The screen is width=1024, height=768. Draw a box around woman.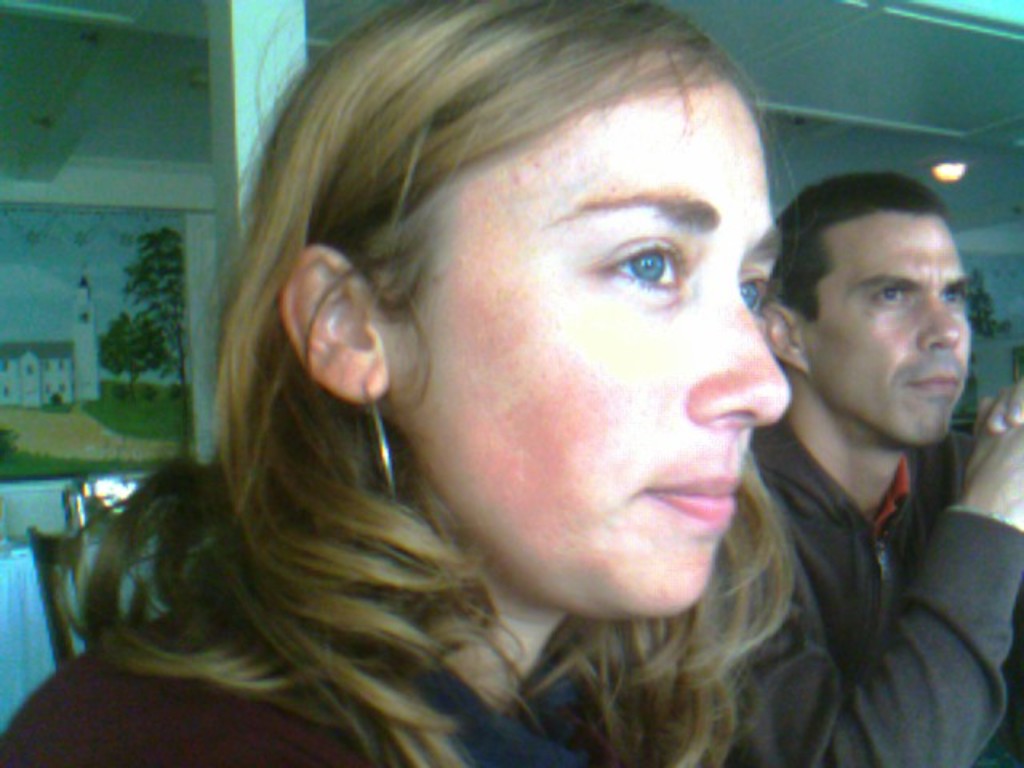
Rect(109, 0, 952, 762).
